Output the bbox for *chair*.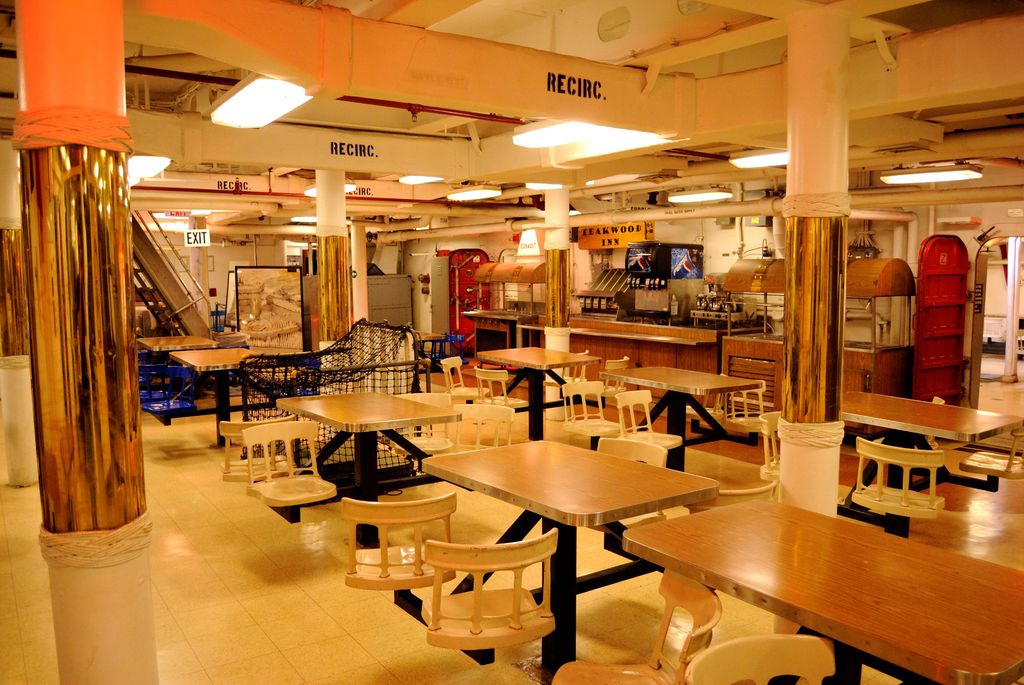
(left=477, top=366, right=531, bottom=410).
